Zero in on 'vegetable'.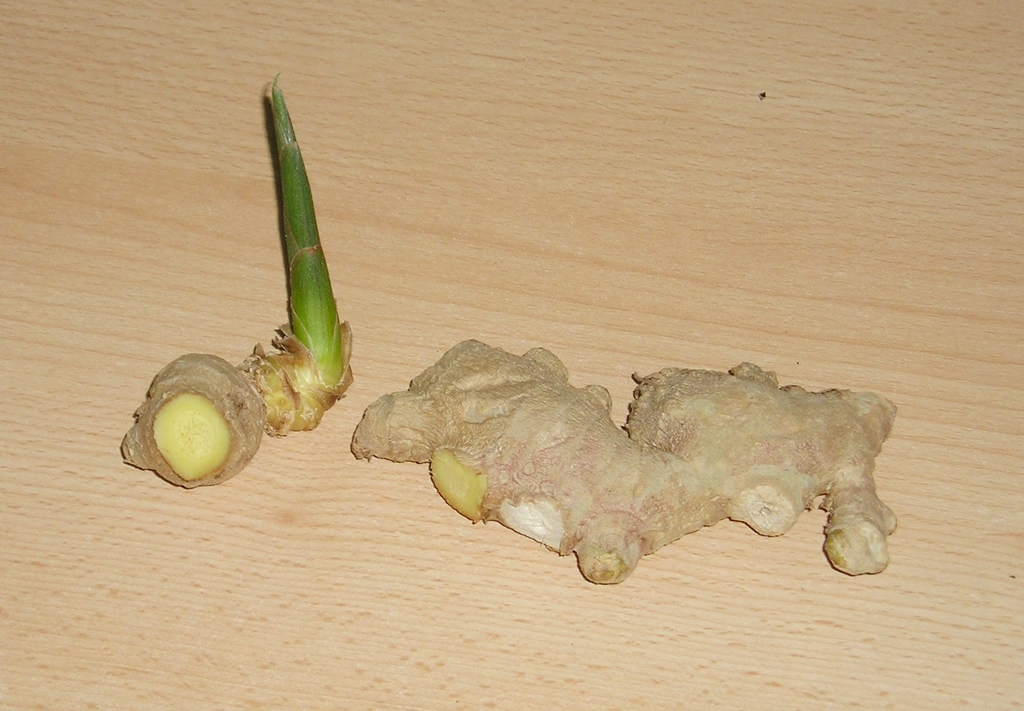
Zeroed in: select_region(233, 95, 348, 395).
